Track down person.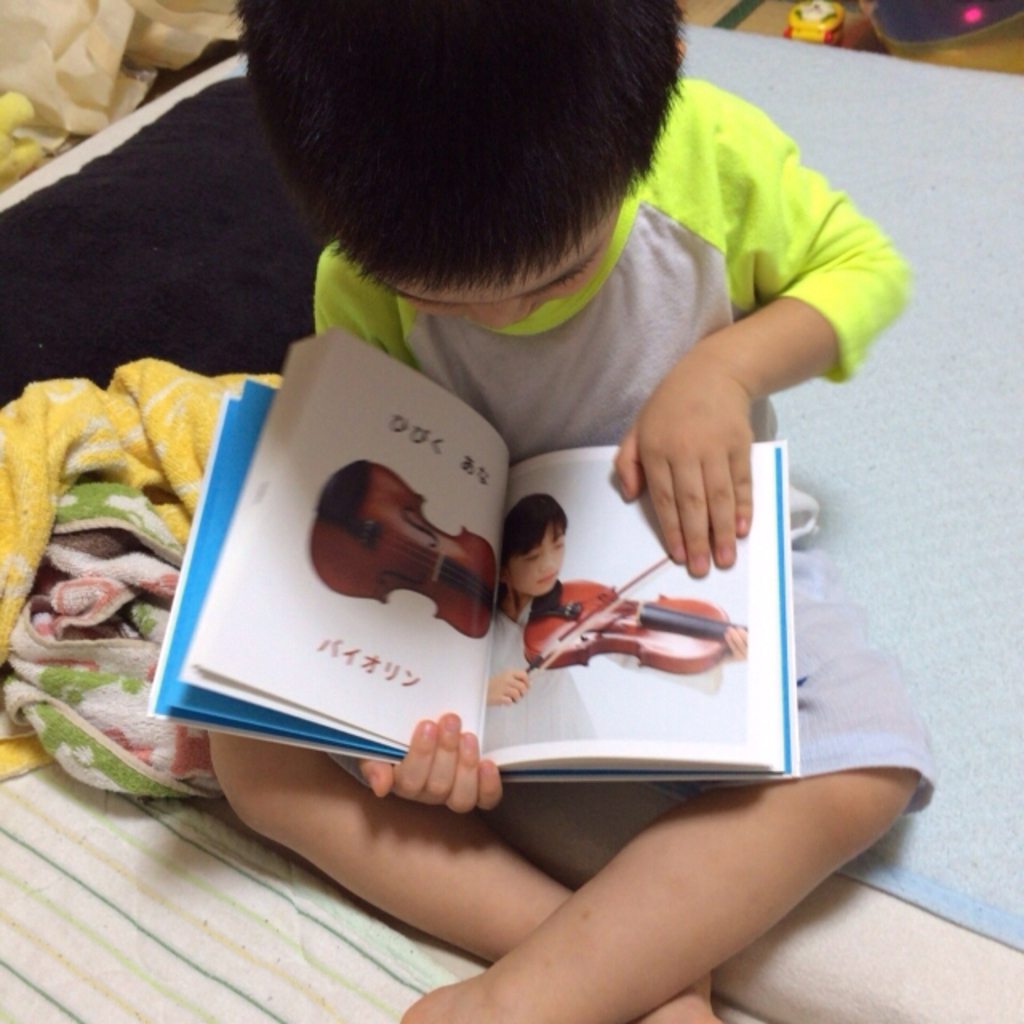
Tracked to 482,498,752,712.
